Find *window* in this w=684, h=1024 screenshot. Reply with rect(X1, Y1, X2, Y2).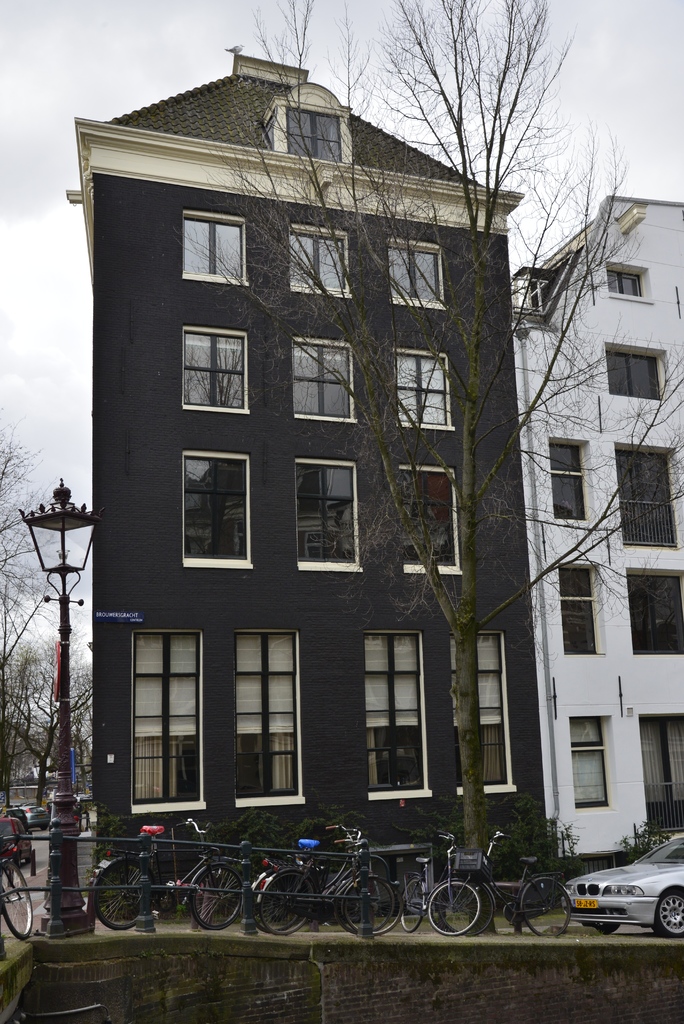
rect(555, 560, 606, 659).
